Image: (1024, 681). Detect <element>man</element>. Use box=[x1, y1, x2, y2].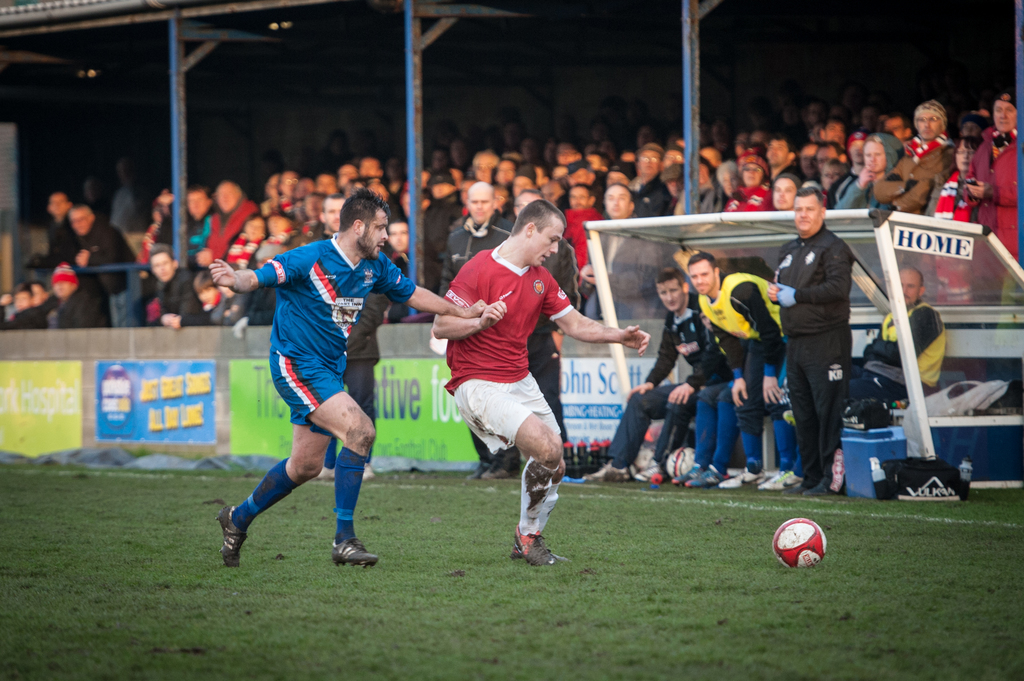
box=[820, 113, 847, 141].
